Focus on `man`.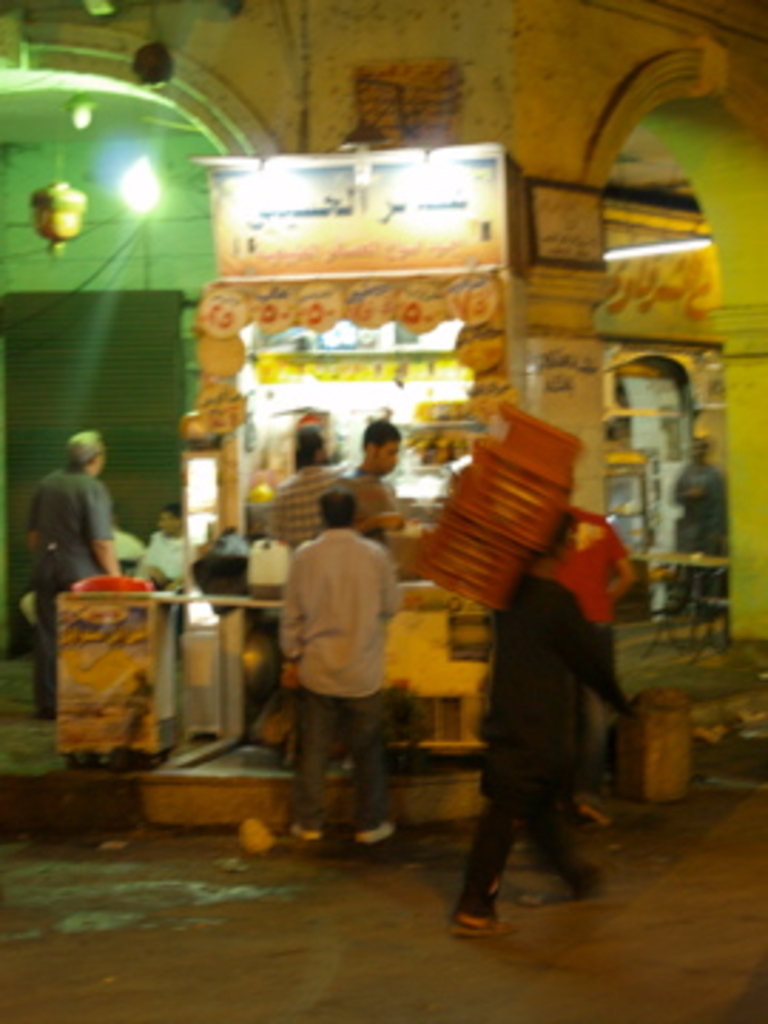
Focused at pyautogui.locateOnScreen(338, 424, 407, 566).
